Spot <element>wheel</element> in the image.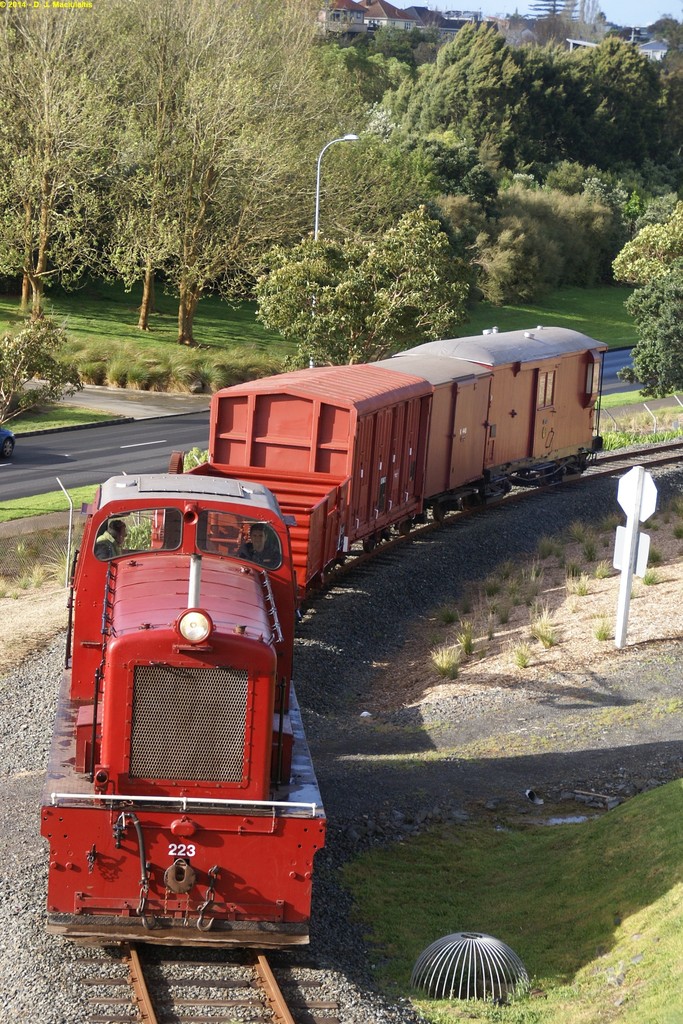
<element>wheel</element> found at region(539, 467, 548, 486).
